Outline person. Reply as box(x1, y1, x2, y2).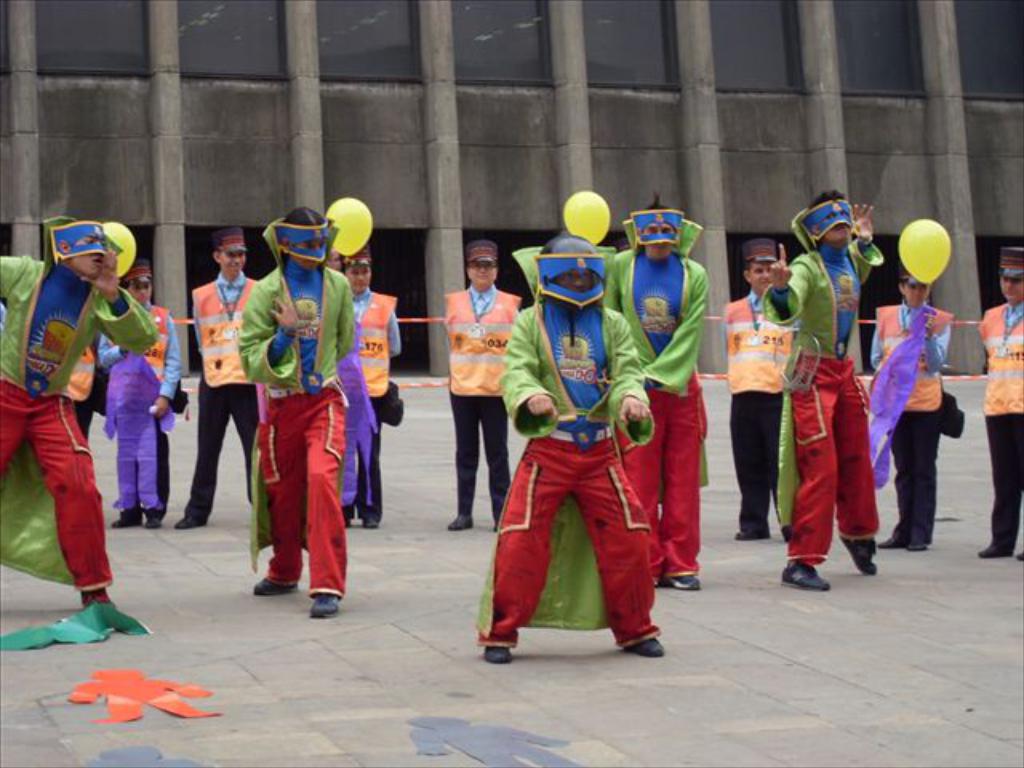
box(974, 245, 1022, 562).
